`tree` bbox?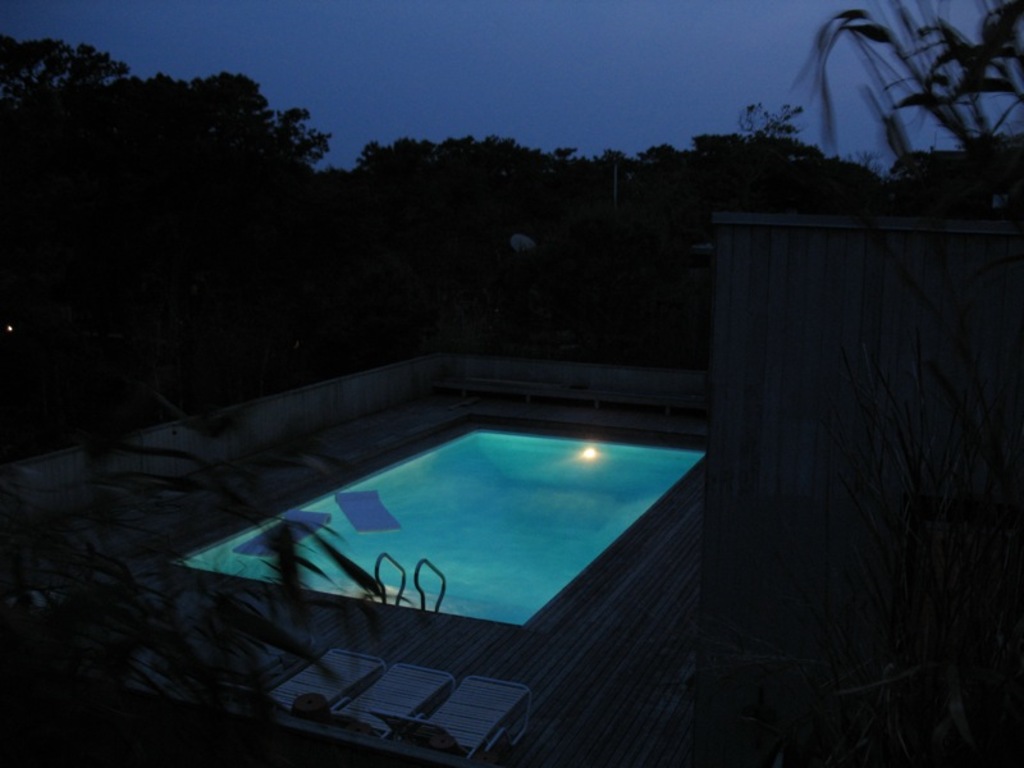
l=0, t=13, r=344, b=493
